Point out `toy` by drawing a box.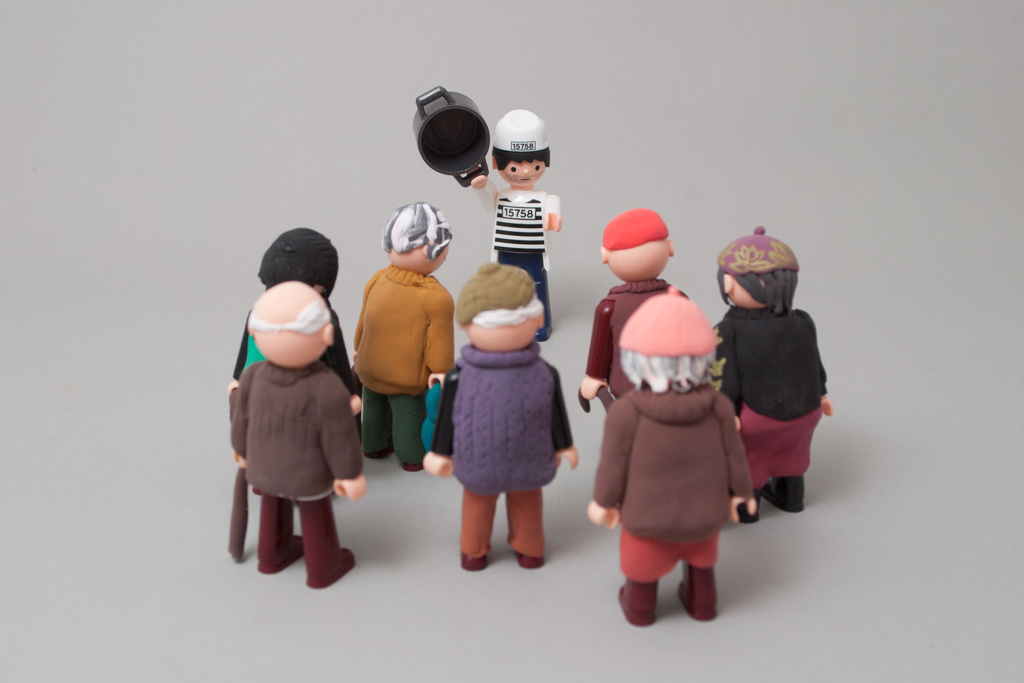
[x1=566, y1=288, x2=762, y2=624].
